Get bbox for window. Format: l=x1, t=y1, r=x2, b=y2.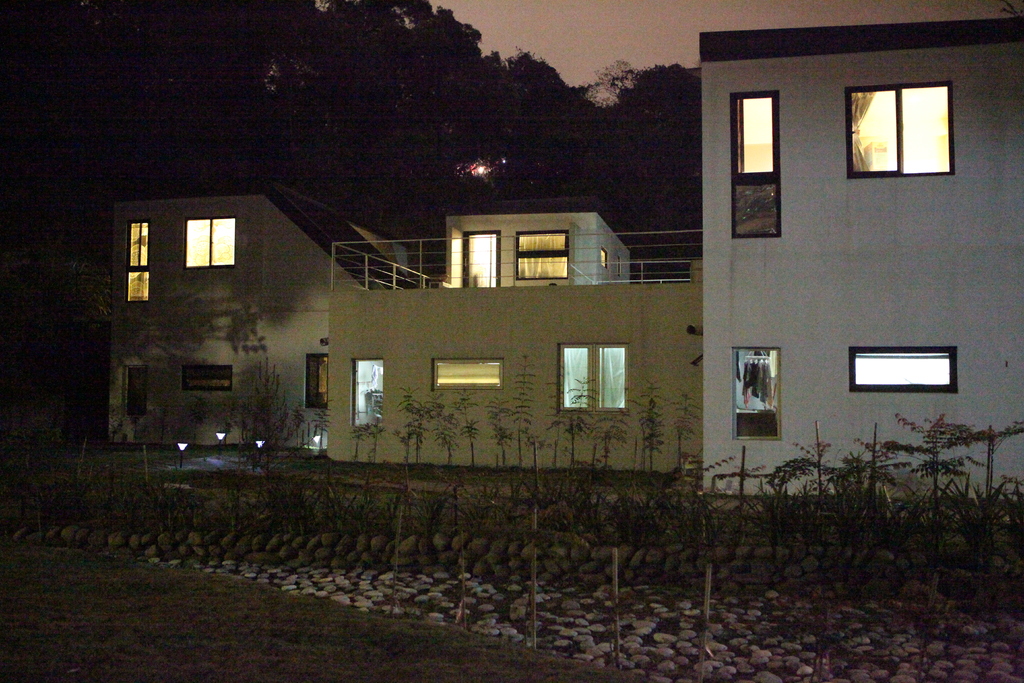
l=433, t=362, r=502, b=393.
